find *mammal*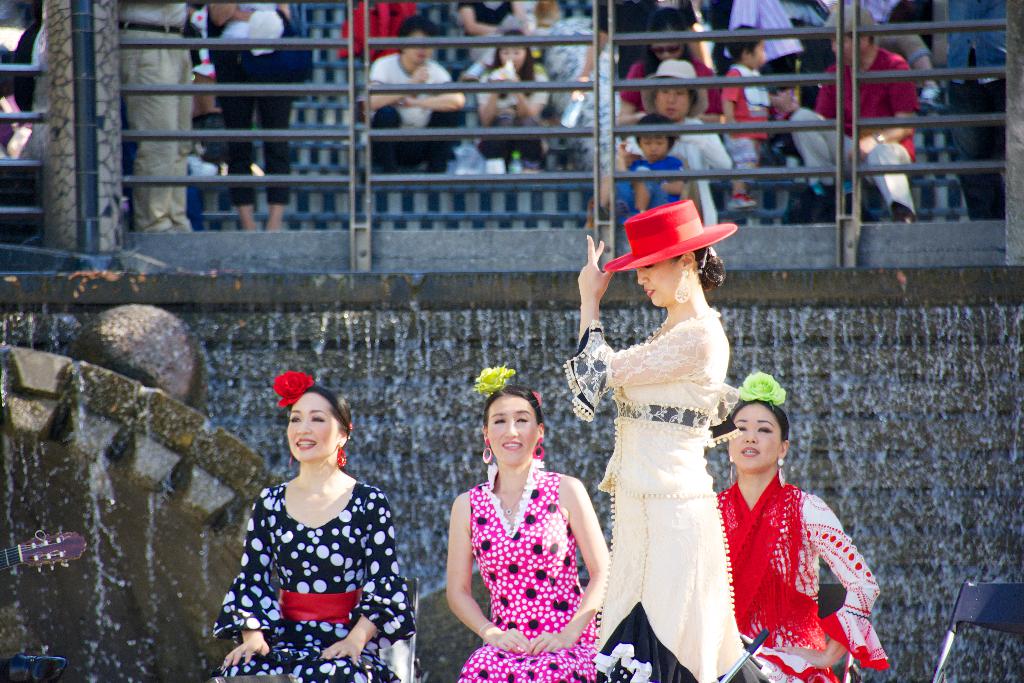
[614, 105, 691, 219]
